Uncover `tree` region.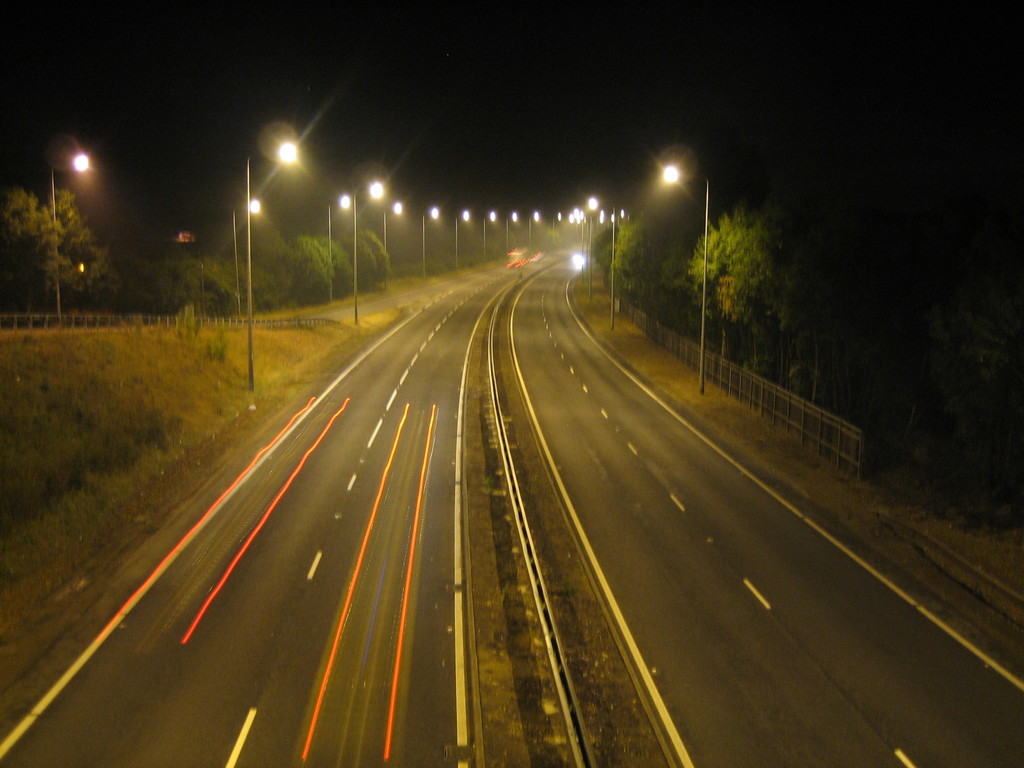
Uncovered: BBox(615, 203, 656, 294).
